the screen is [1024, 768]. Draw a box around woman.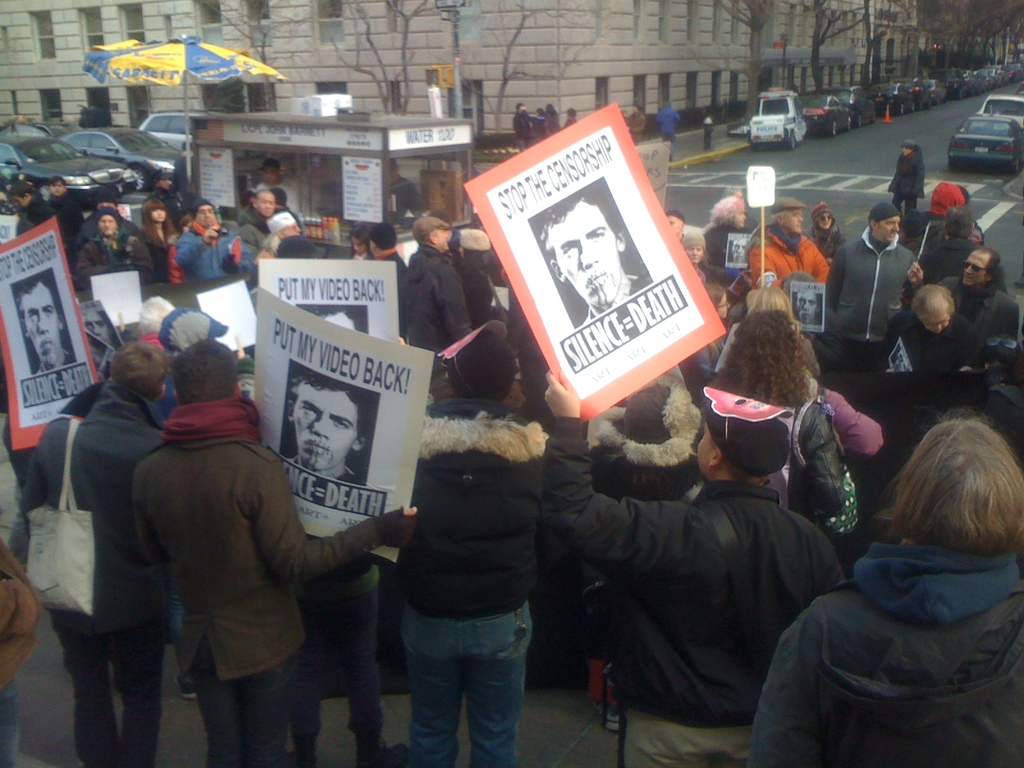
<box>690,300,852,550</box>.
